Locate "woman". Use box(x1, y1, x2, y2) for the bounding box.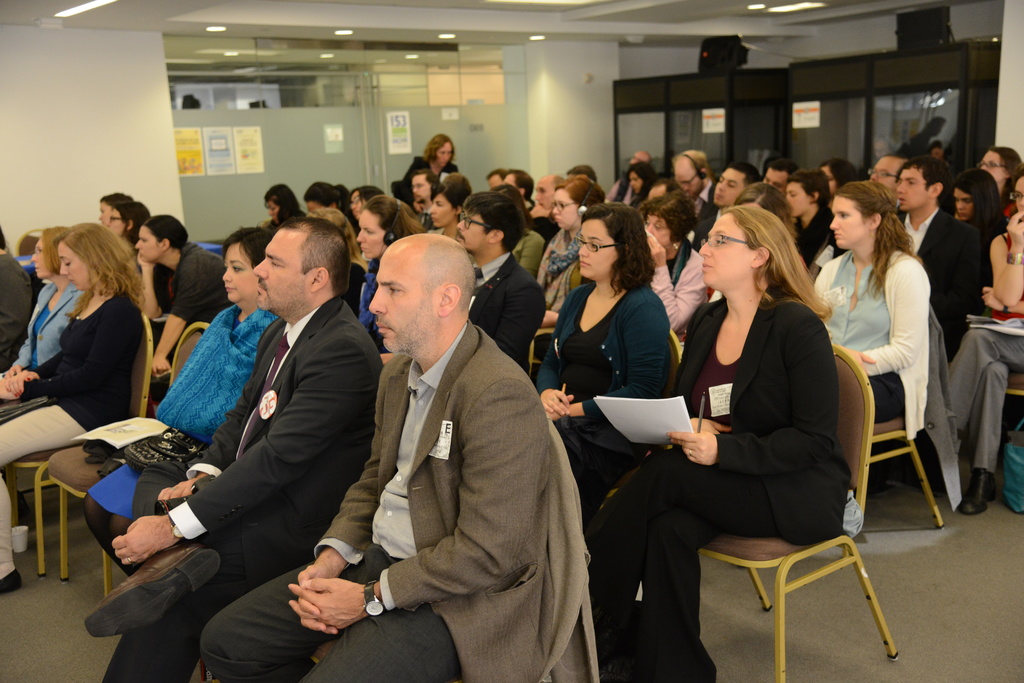
box(422, 170, 472, 243).
